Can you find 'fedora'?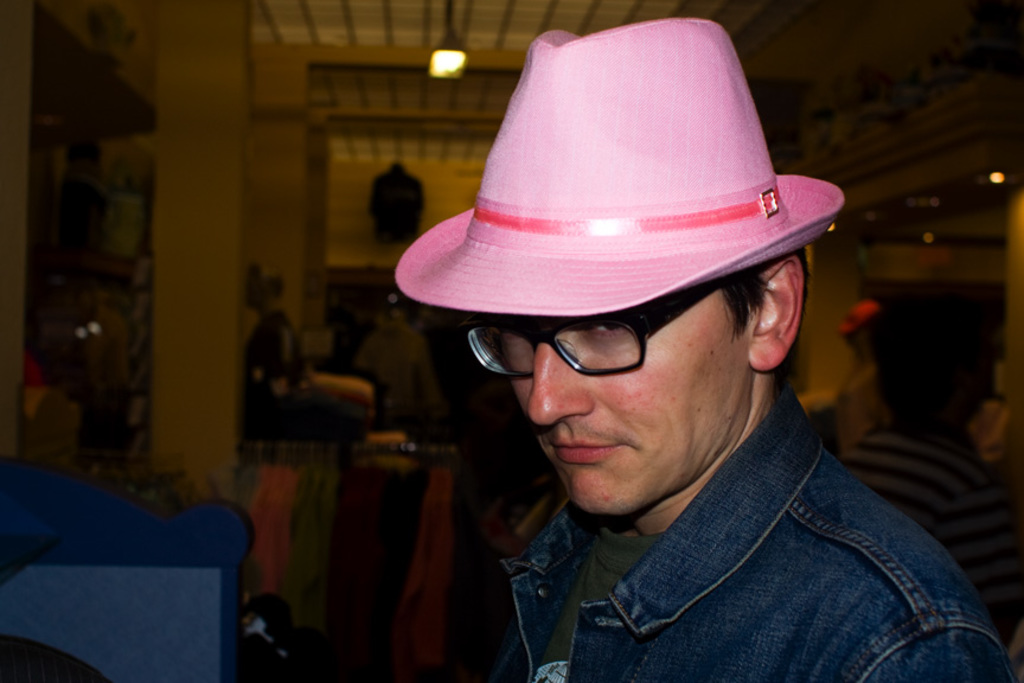
Yes, bounding box: <bbox>392, 18, 846, 321</bbox>.
